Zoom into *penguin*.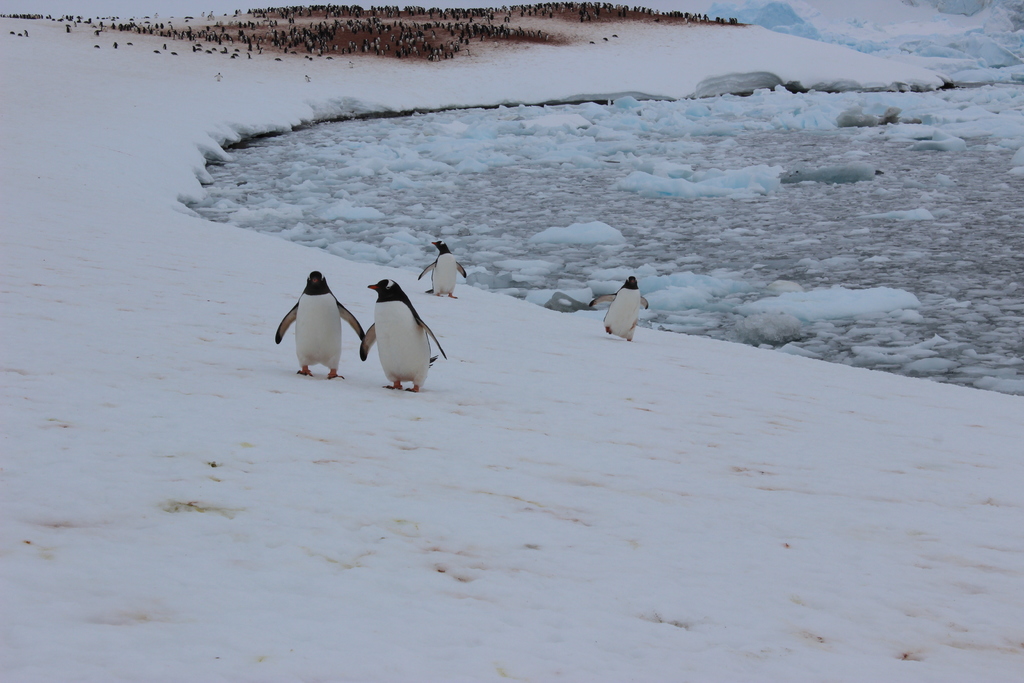
Zoom target: [358,277,447,394].
